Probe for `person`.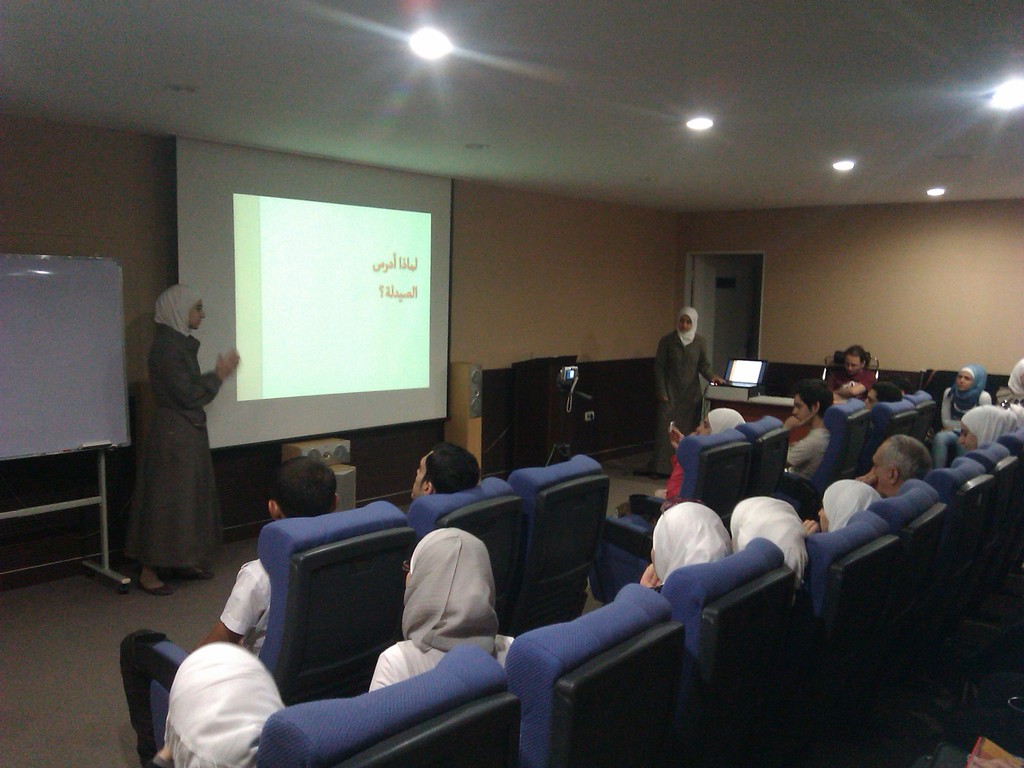
Probe result: <bbox>784, 380, 838, 483</bbox>.
